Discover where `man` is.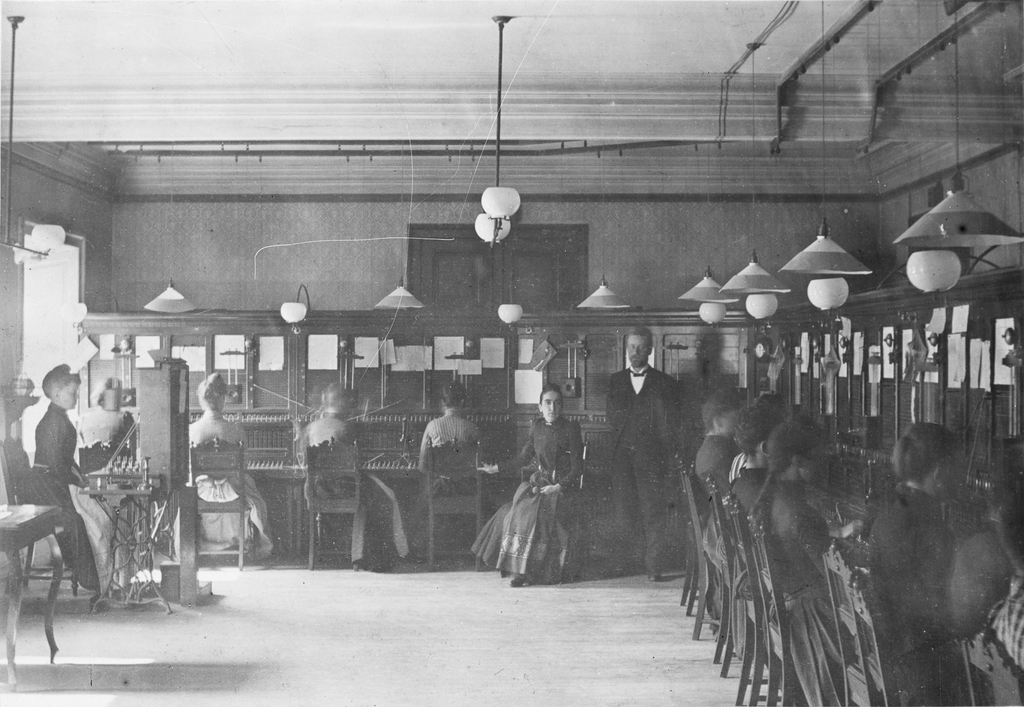
Discovered at 606 327 692 546.
